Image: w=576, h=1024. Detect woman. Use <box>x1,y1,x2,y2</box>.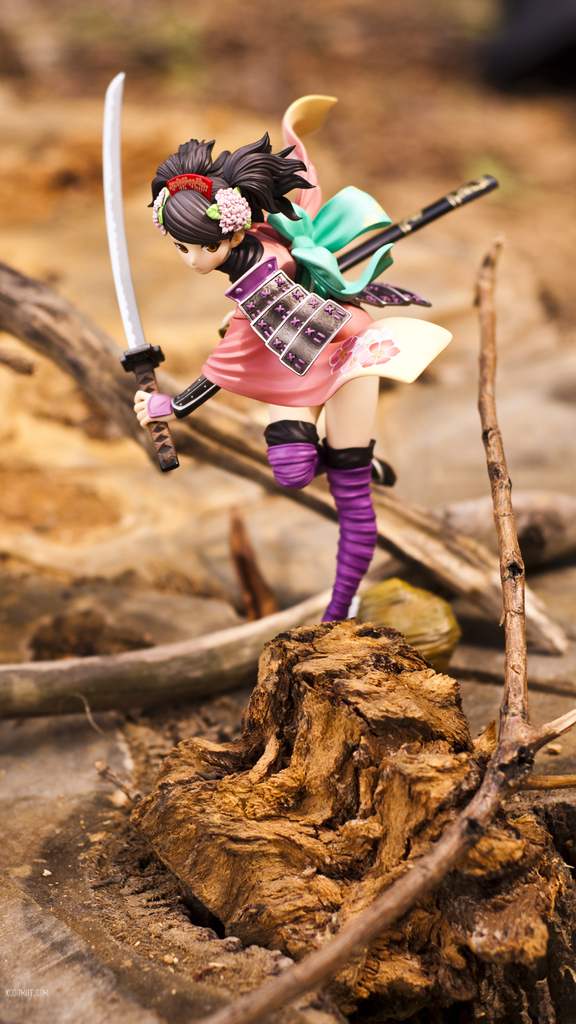
<box>72,84,492,687</box>.
